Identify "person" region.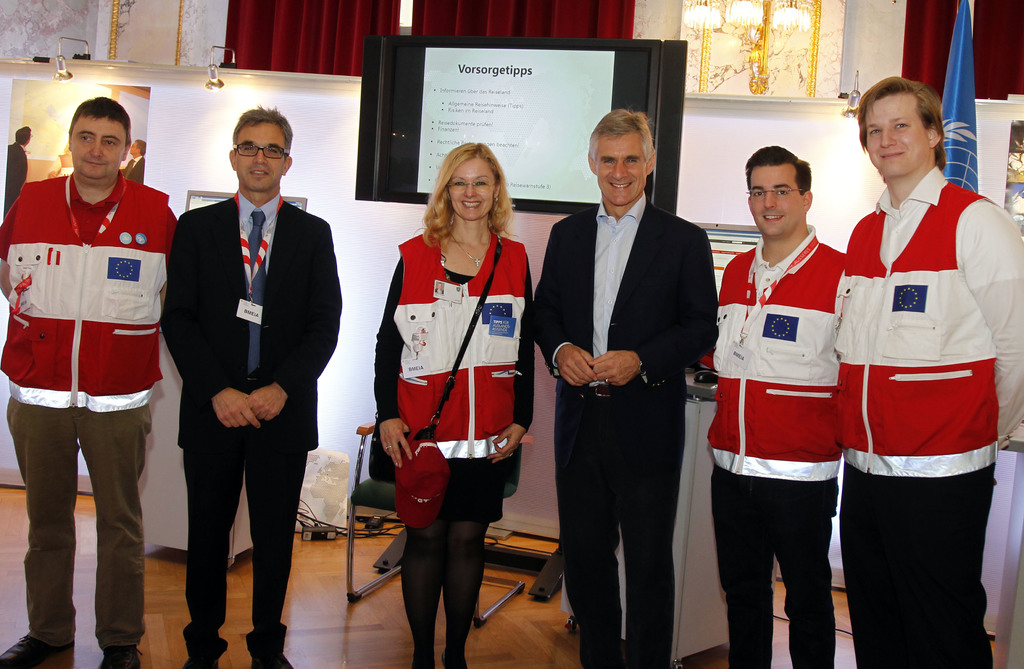
Region: <region>0, 96, 180, 668</region>.
